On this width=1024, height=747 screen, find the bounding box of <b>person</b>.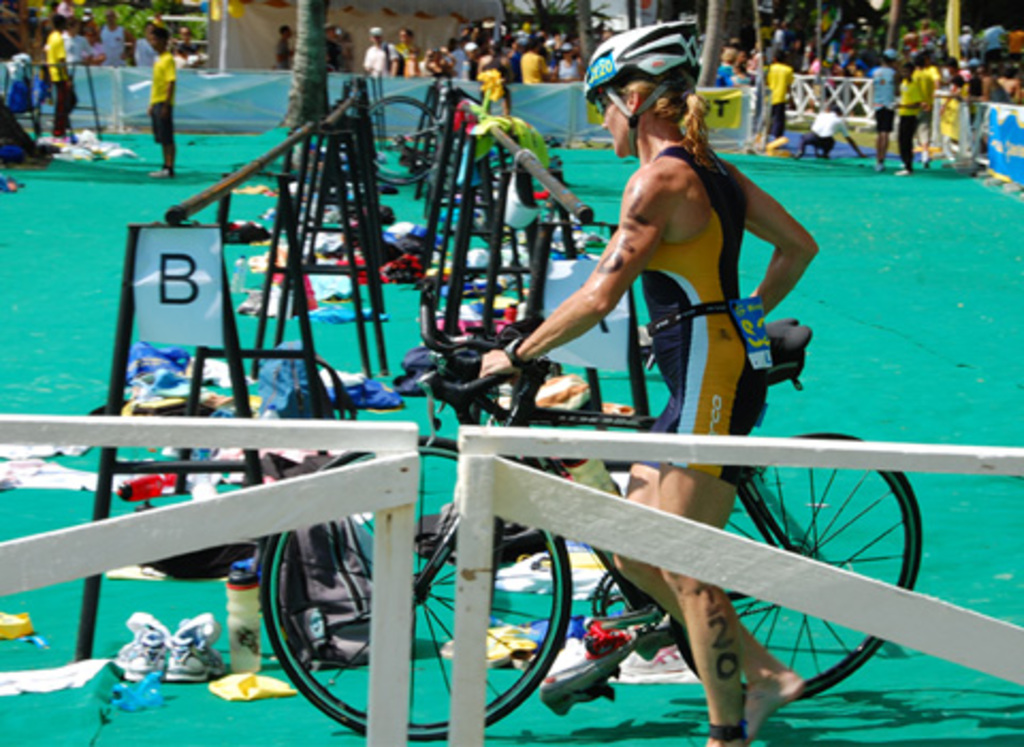
Bounding box: [left=143, top=23, right=181, bottom=179].
